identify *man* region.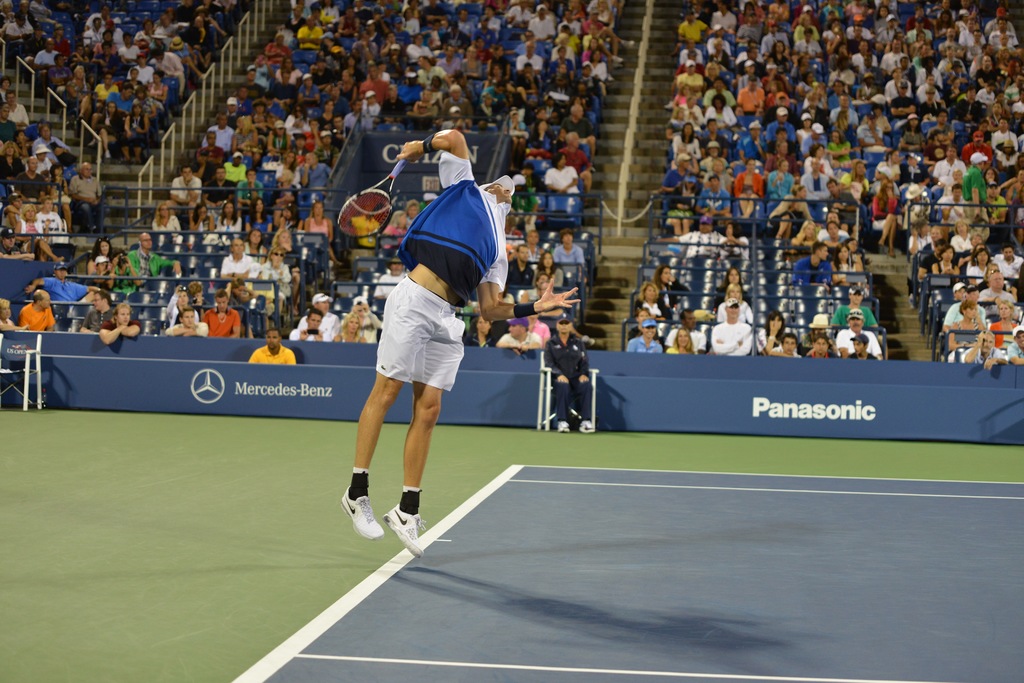
Region: (x1=495, y1=313, x2=540, y2=354).
